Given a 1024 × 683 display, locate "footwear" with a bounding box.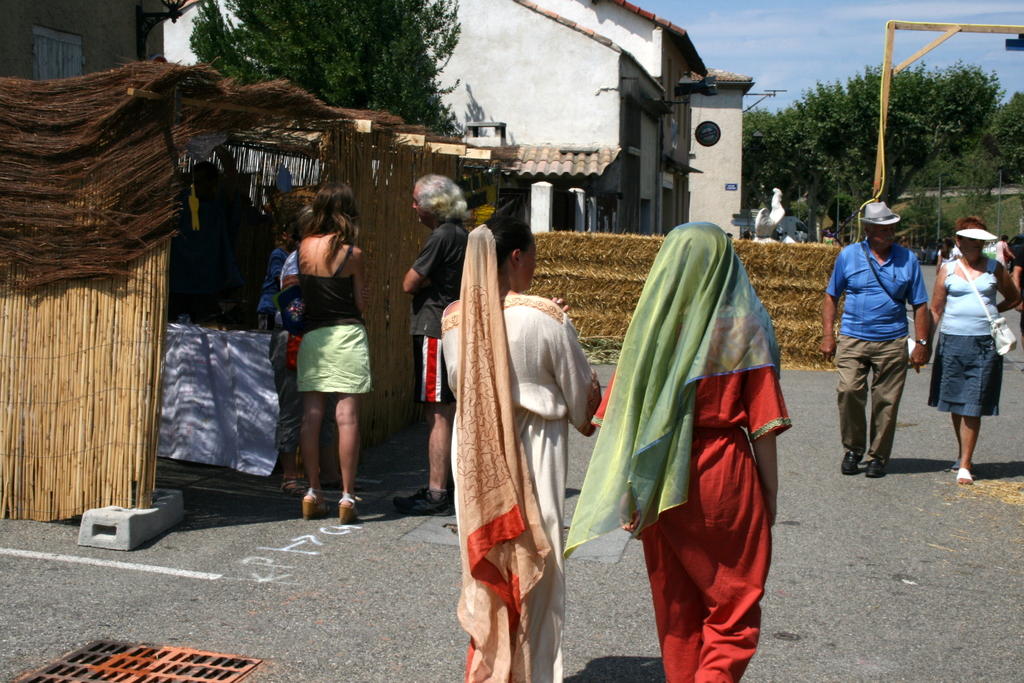
Located: {"x1": 303, "y1": 480, "x2": 325, "y2": 517}.
